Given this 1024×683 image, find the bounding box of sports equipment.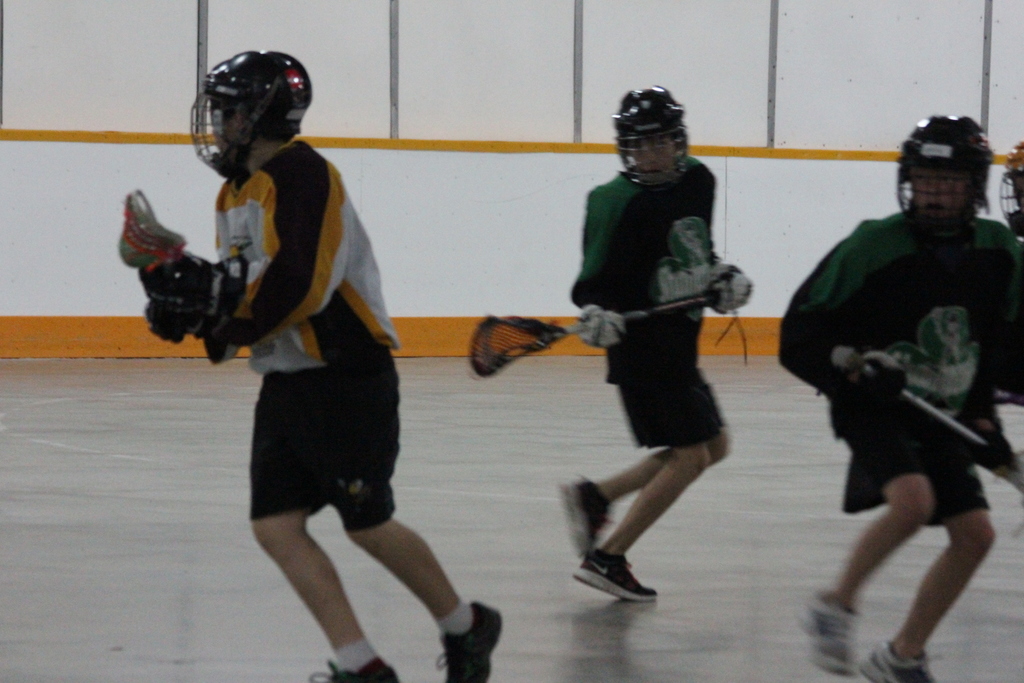
(848, 347, 912, 399).
